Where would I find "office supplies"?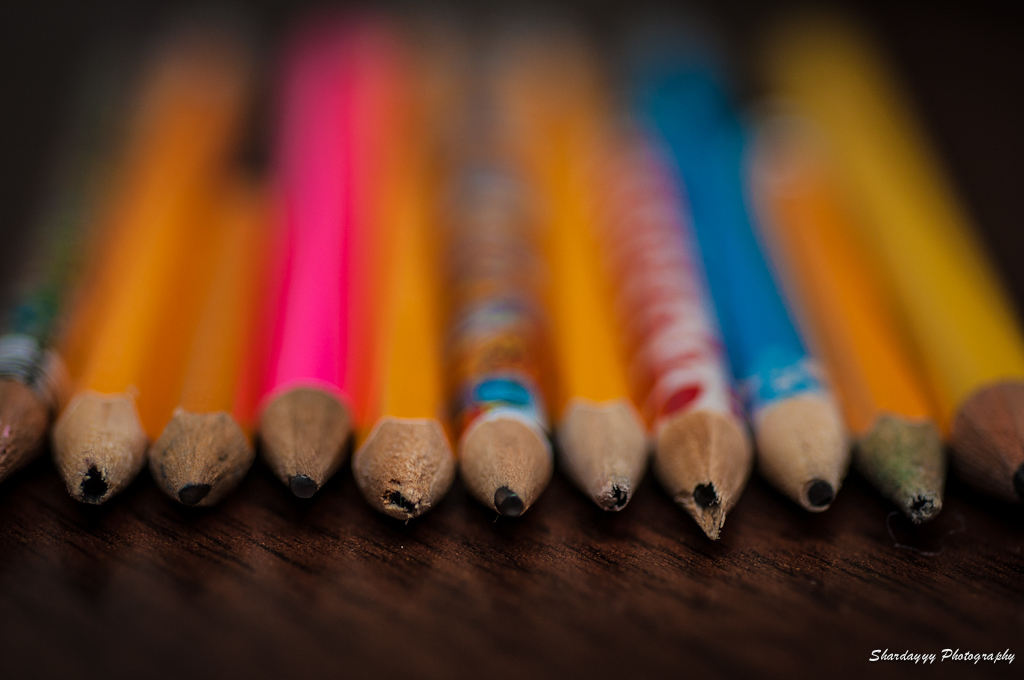
At bbox=(457, 123, 545, 510).
